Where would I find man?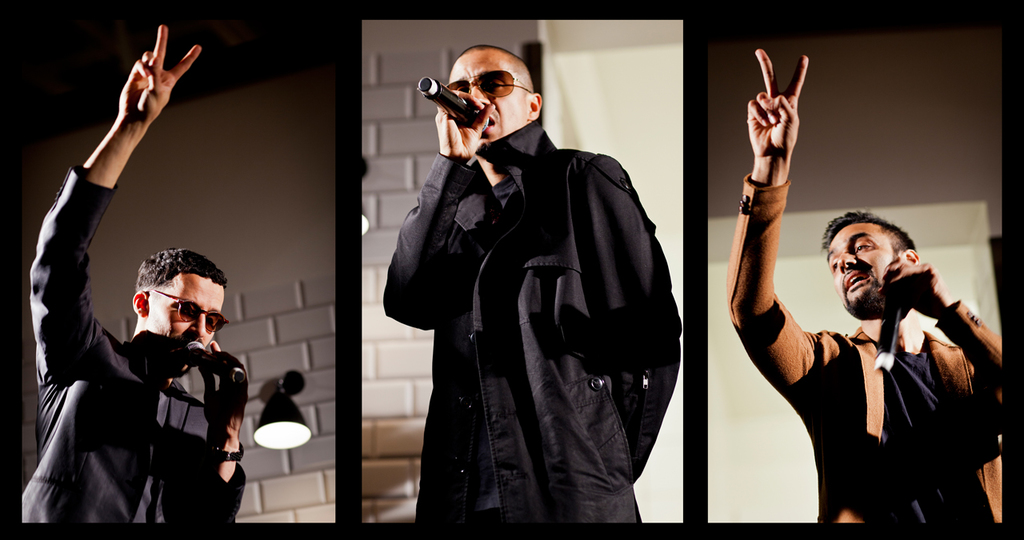
At {"x1": 346, "y1": 28, "x2": 666, "y2": 508}.
